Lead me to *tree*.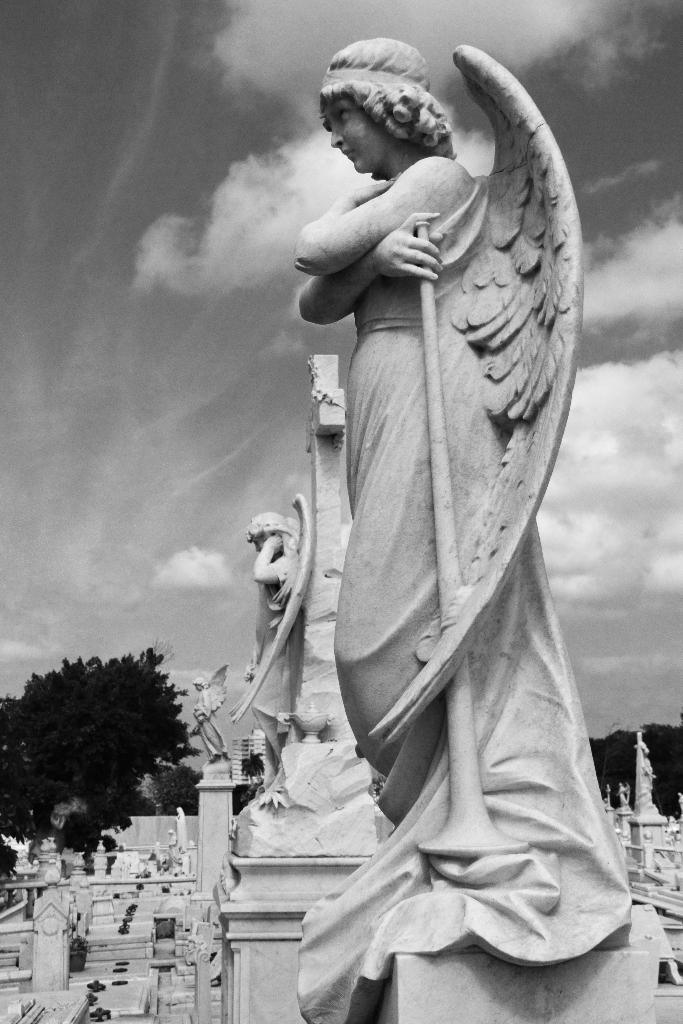
Lead to locate(584, 721, 682, 812).
